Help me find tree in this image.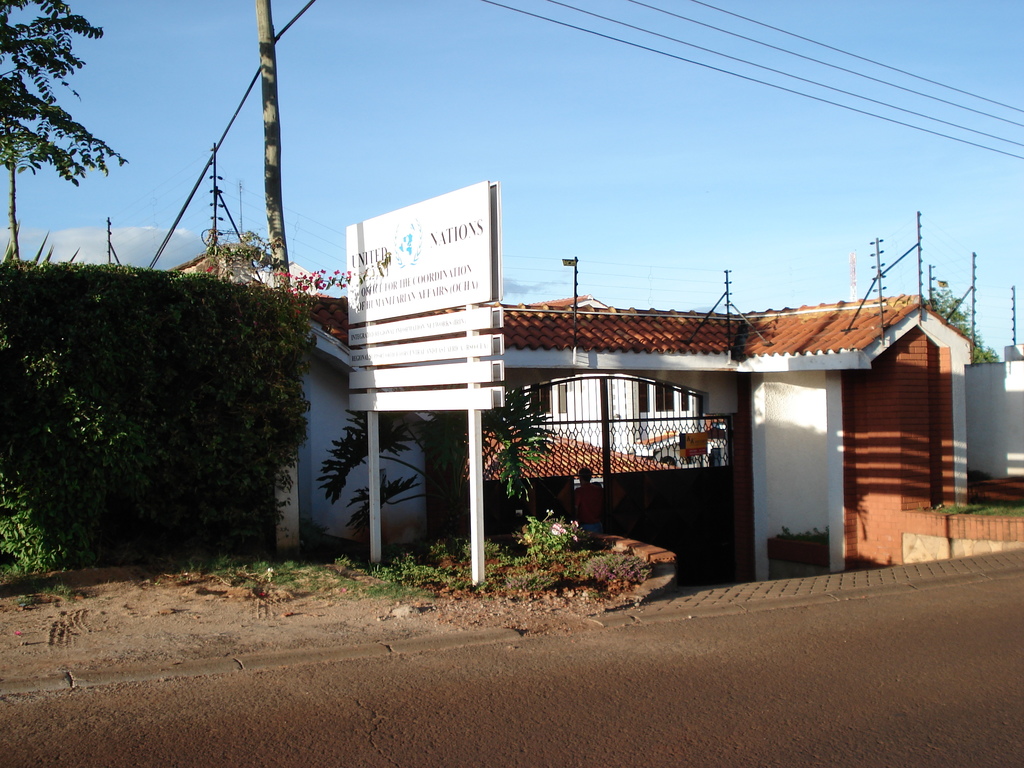
Found it: [924, 285, 1009, 366].
